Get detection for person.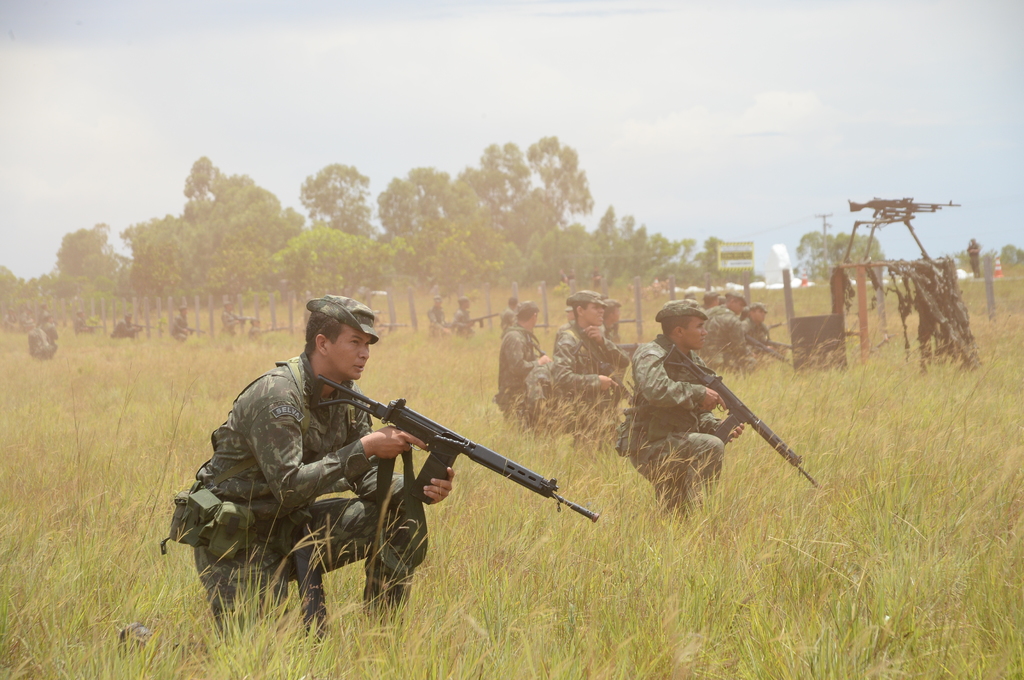
Detection: pyautogui.locateOnScreen(28, 308, 58, 361).
